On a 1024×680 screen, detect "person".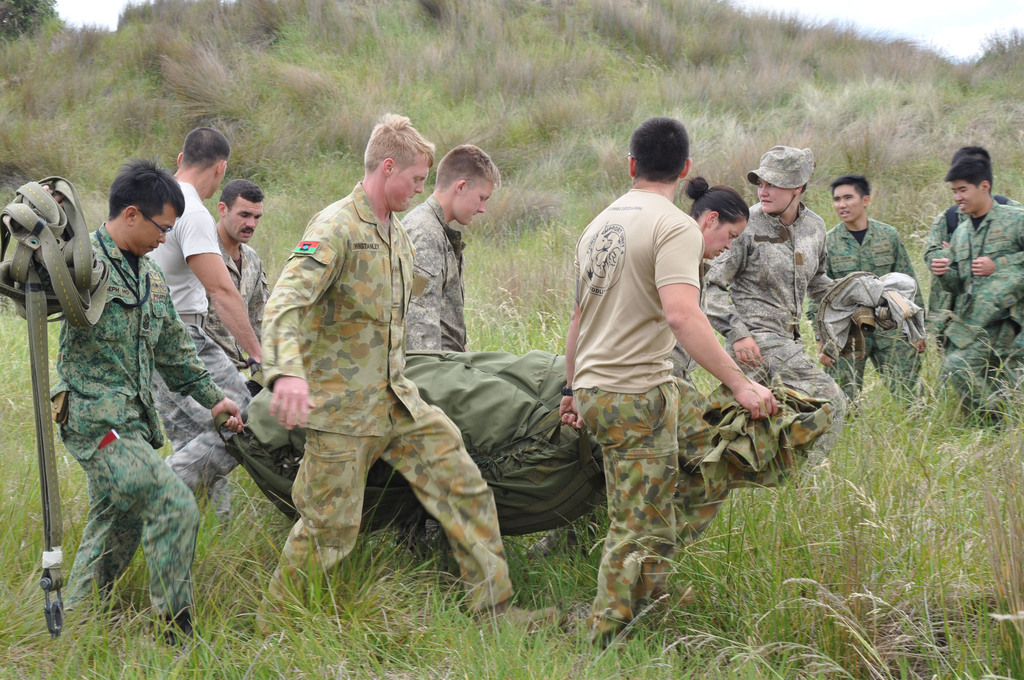
select_region(40, 163, 208, 661).
